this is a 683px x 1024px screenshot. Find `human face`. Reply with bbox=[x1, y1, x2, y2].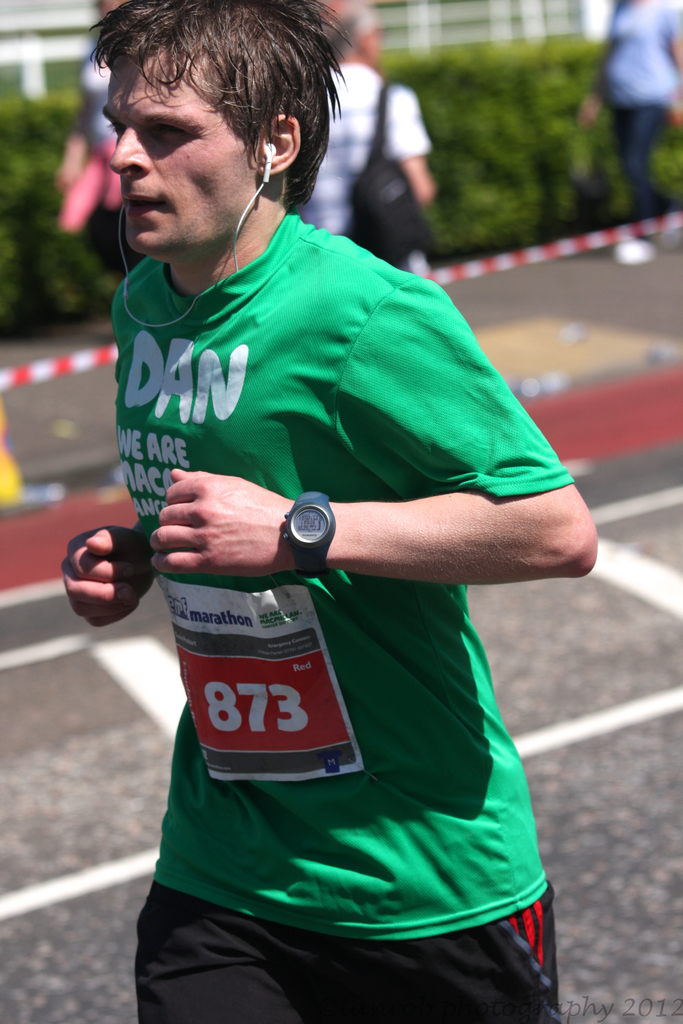
bbox=[103, 44, 261, 261].
